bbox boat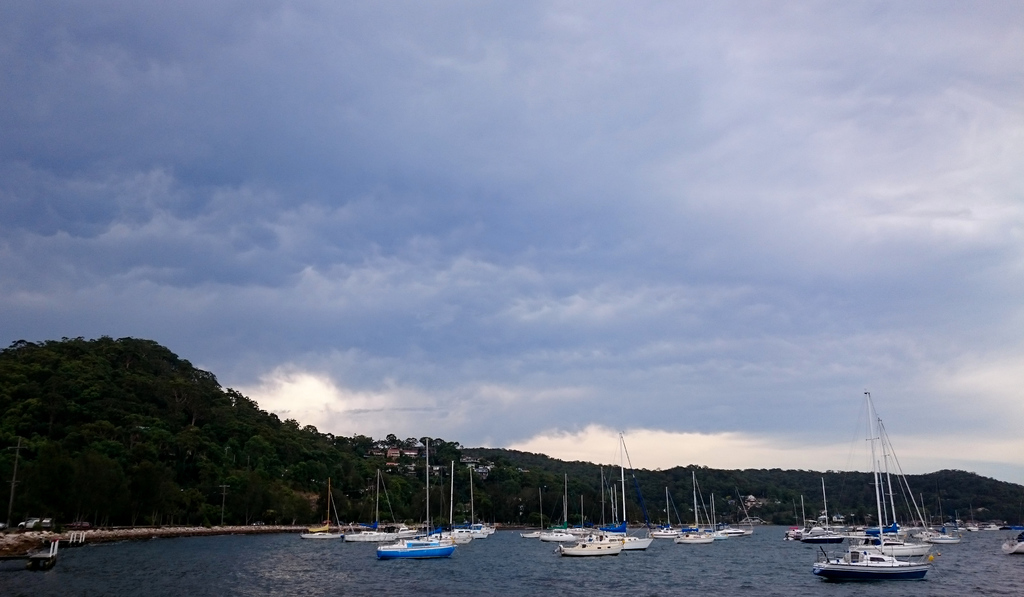
{"left": 298, "top": 475, "right": 342, "bottom": 539}
